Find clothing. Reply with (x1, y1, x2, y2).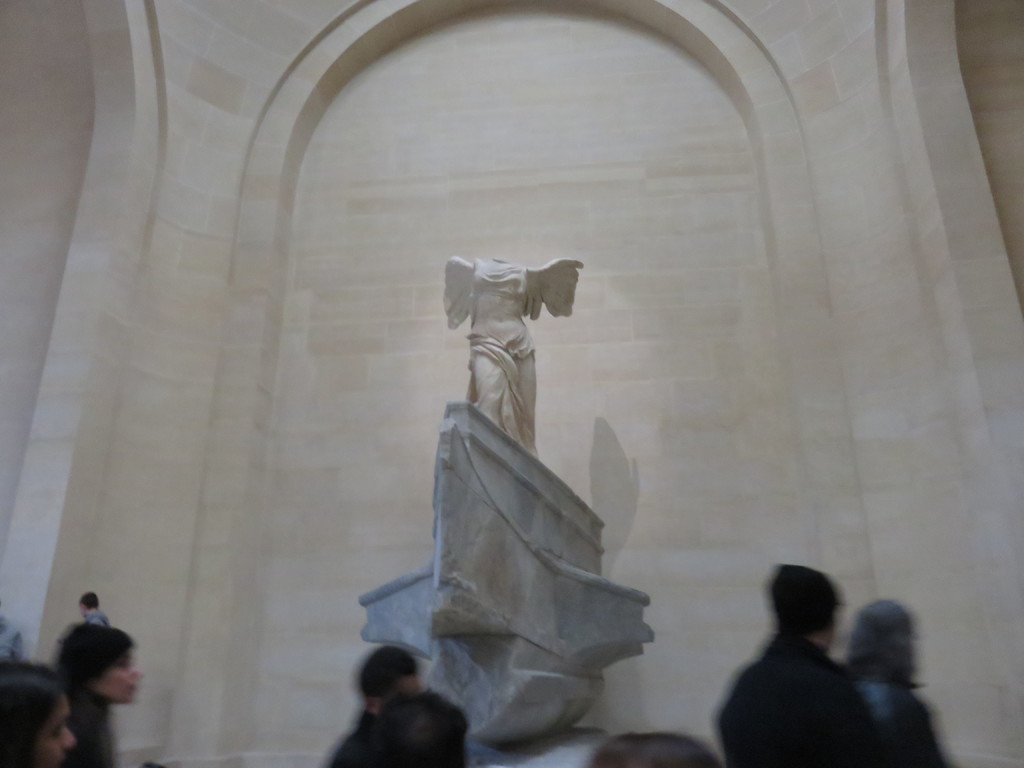
(86, 602, 116, 628).
